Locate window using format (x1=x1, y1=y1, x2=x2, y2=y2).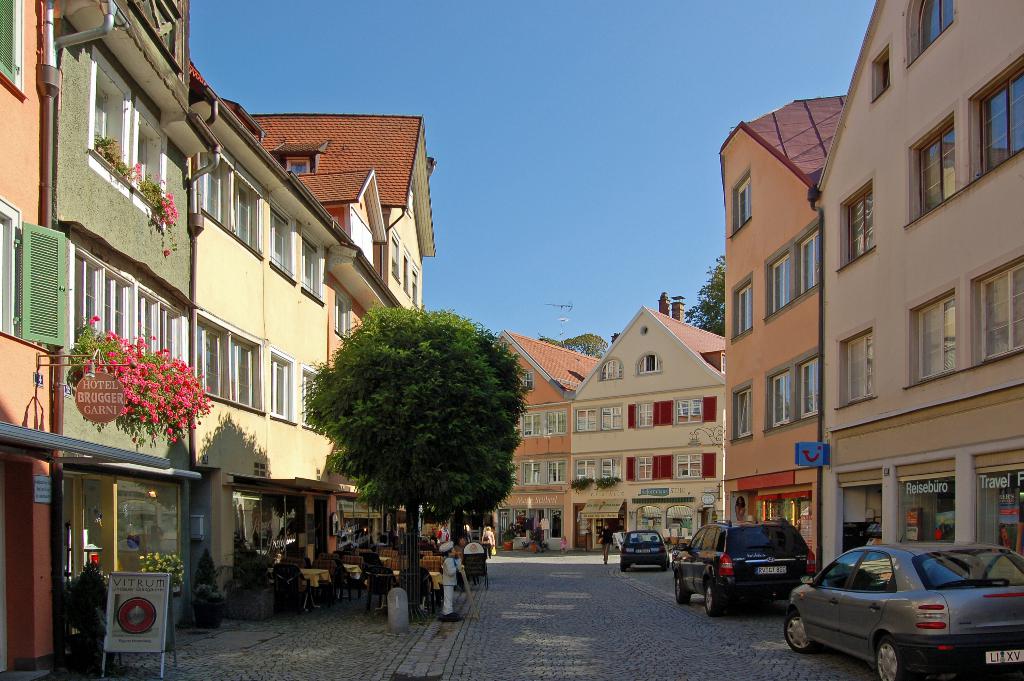
(x1=7, y1=195, x2=322, y2=435).
